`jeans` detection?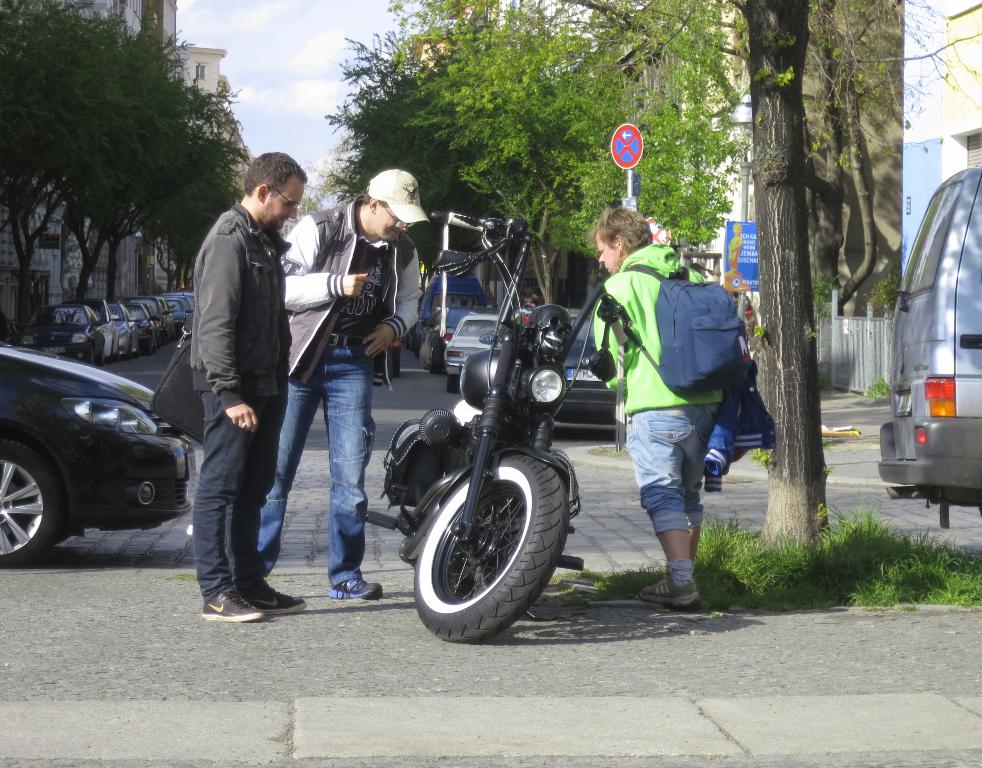
rect(258, 337, 386, 586)
